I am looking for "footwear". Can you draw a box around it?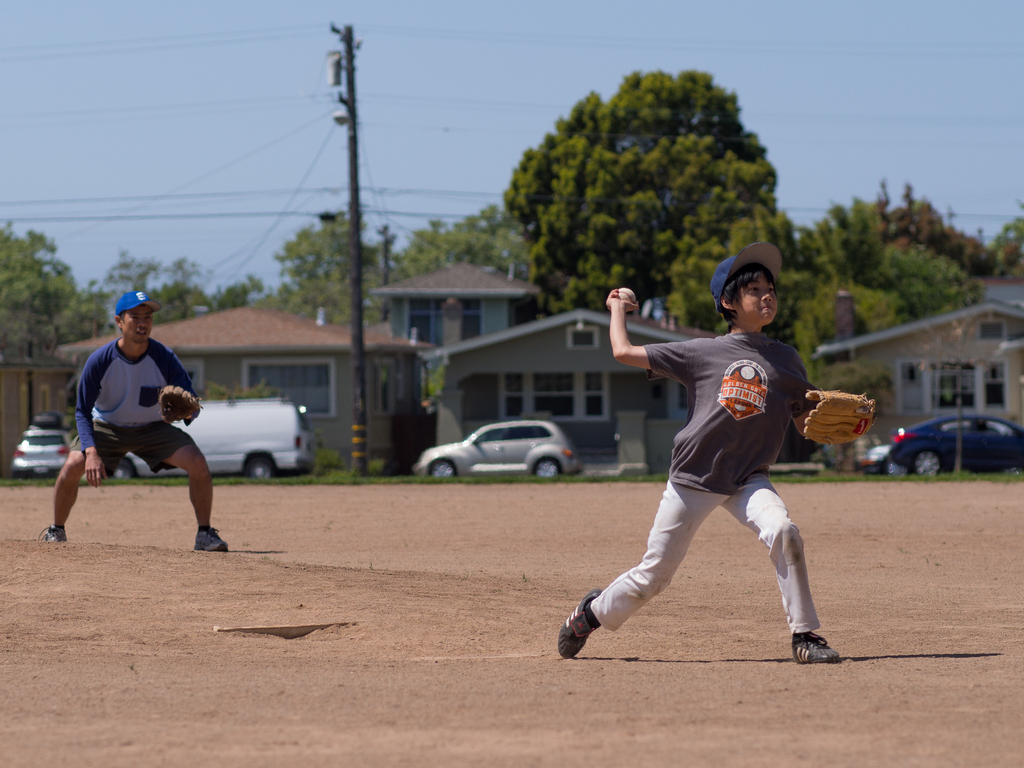
Sure, the bounding box is l=195, t=531, r=232, b=555.
